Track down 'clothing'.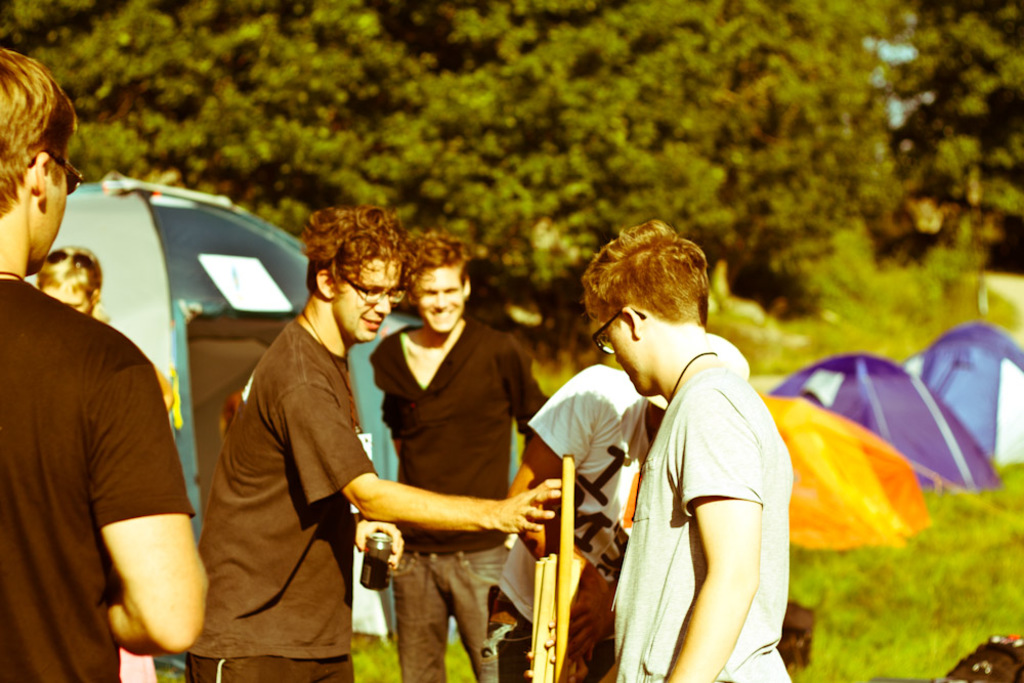
Tracked to x1=0 y1=276 x2=197 y2=682.
